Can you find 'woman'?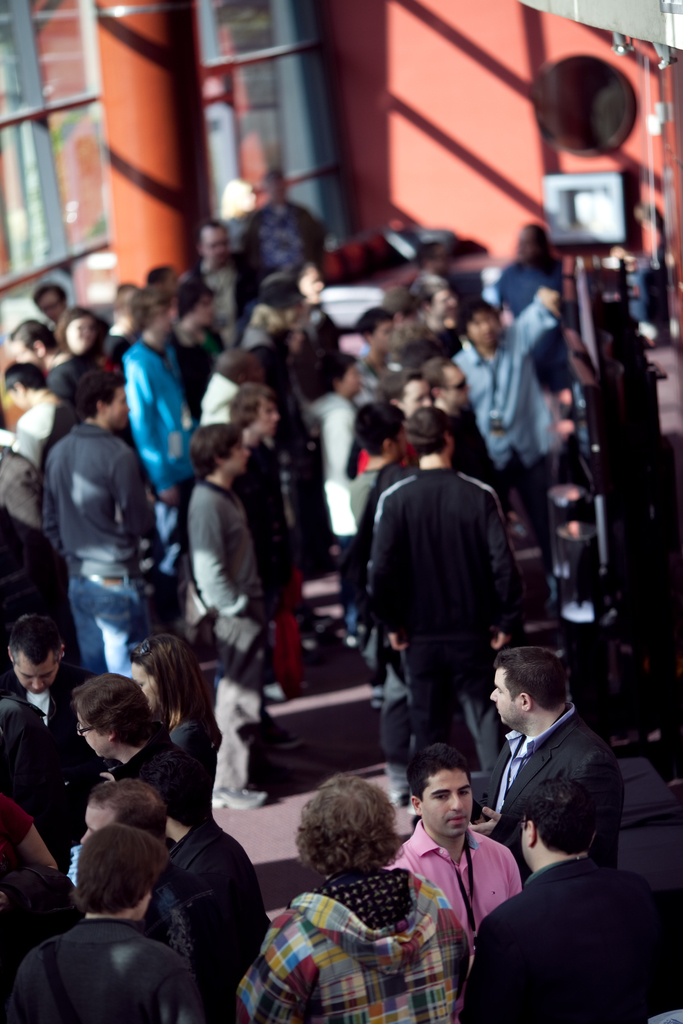
Yes, bounding box: bbox(45, 307, 108, 365).
